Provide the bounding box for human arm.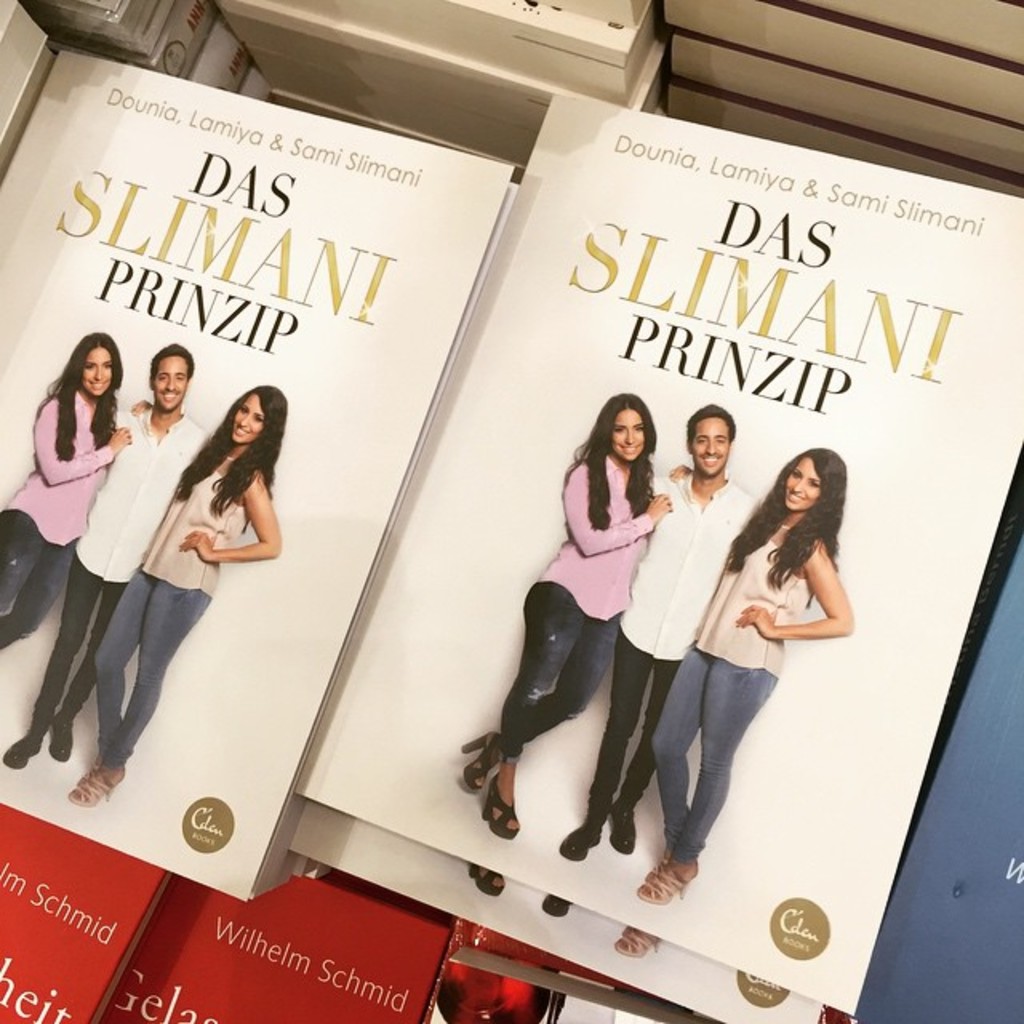
27,395,136,486.
